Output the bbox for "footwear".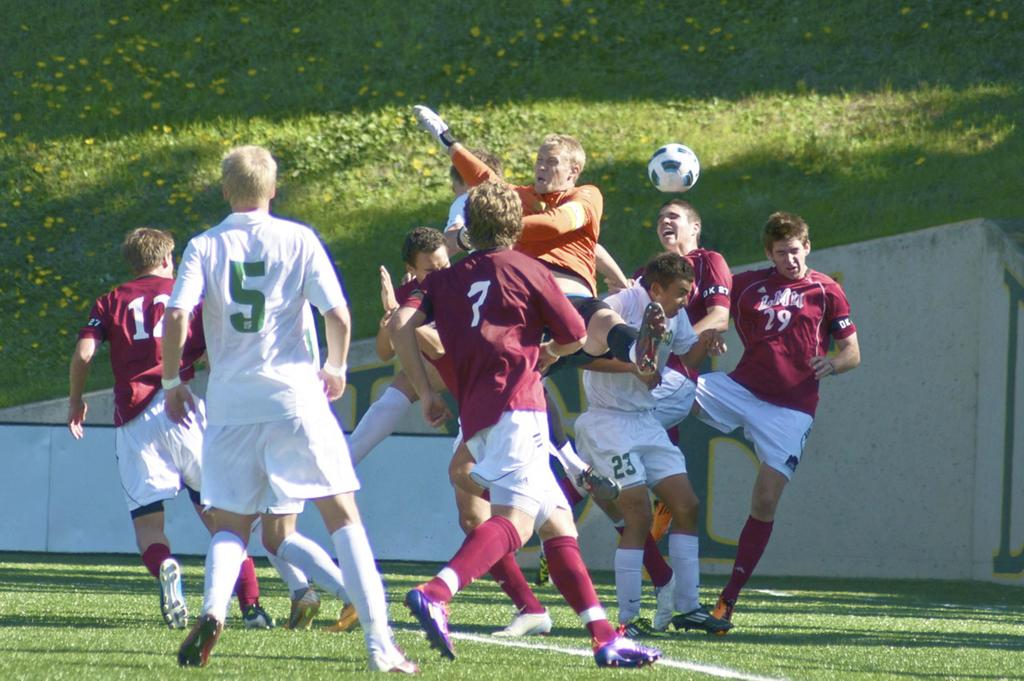
box=[243, 600, 275, 630].
